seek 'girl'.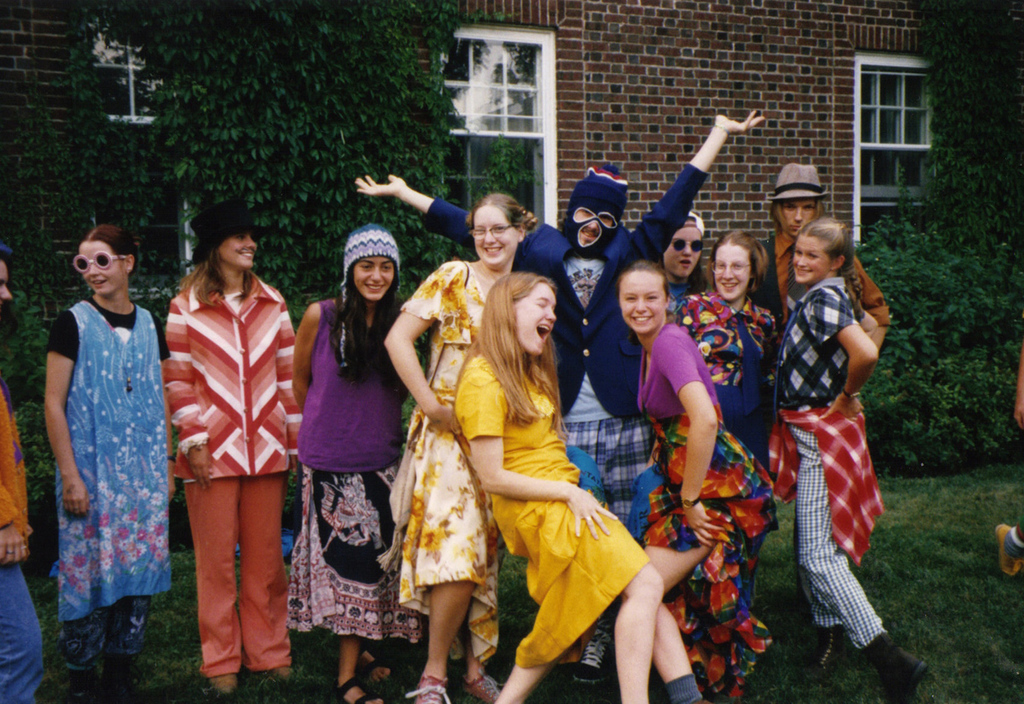
(661,207,712,294).
